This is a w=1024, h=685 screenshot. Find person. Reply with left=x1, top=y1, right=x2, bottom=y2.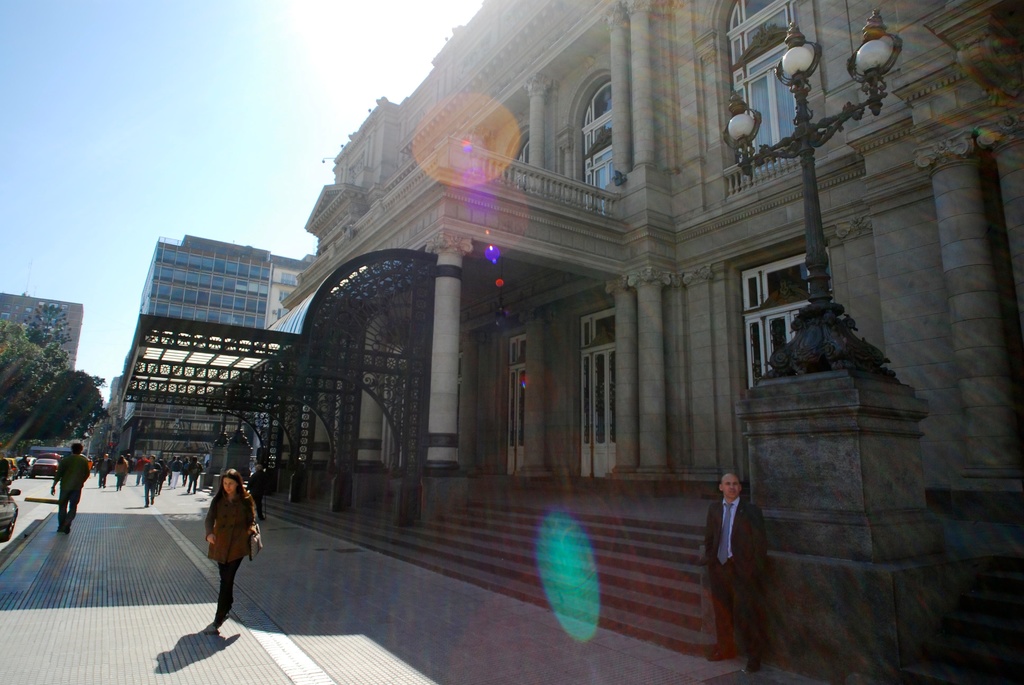
left=205, top=469, right=260, bottom=624.
